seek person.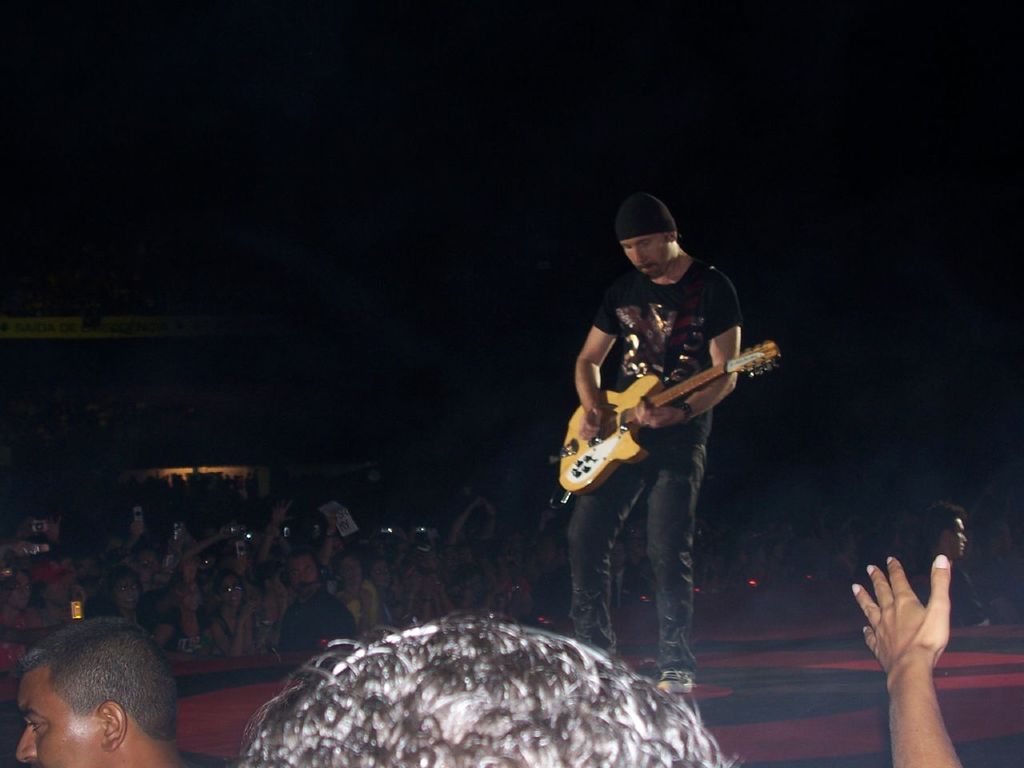
[856, 554, 966, 767].
